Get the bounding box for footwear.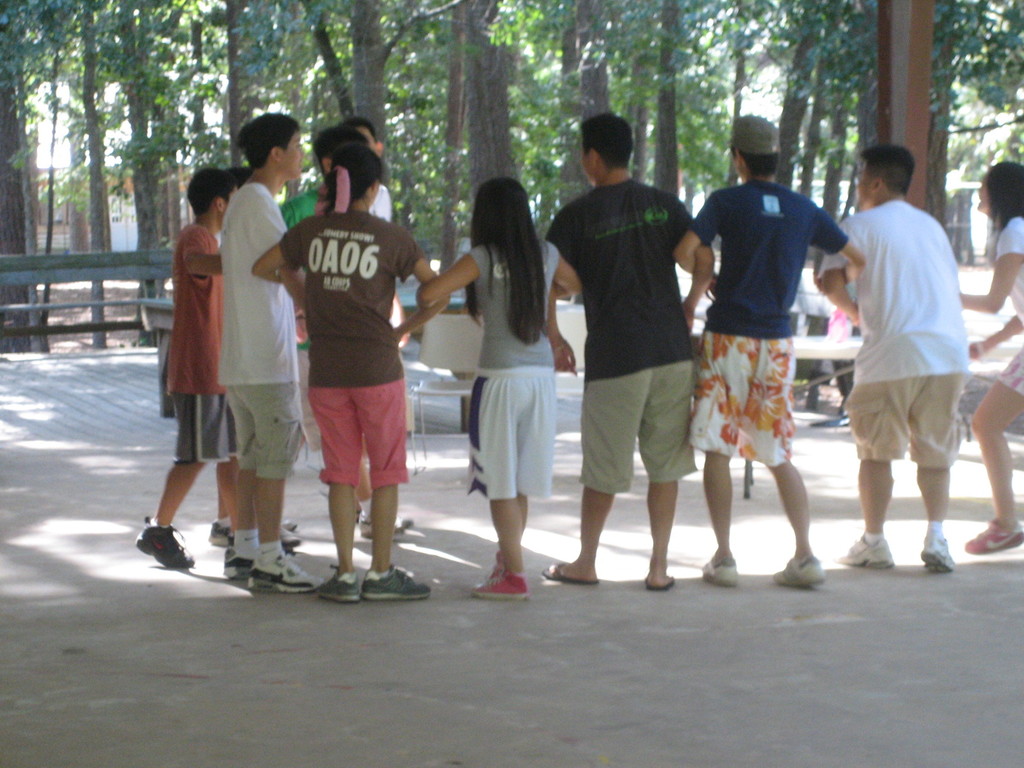
<box>920,536,957,573</box>.
